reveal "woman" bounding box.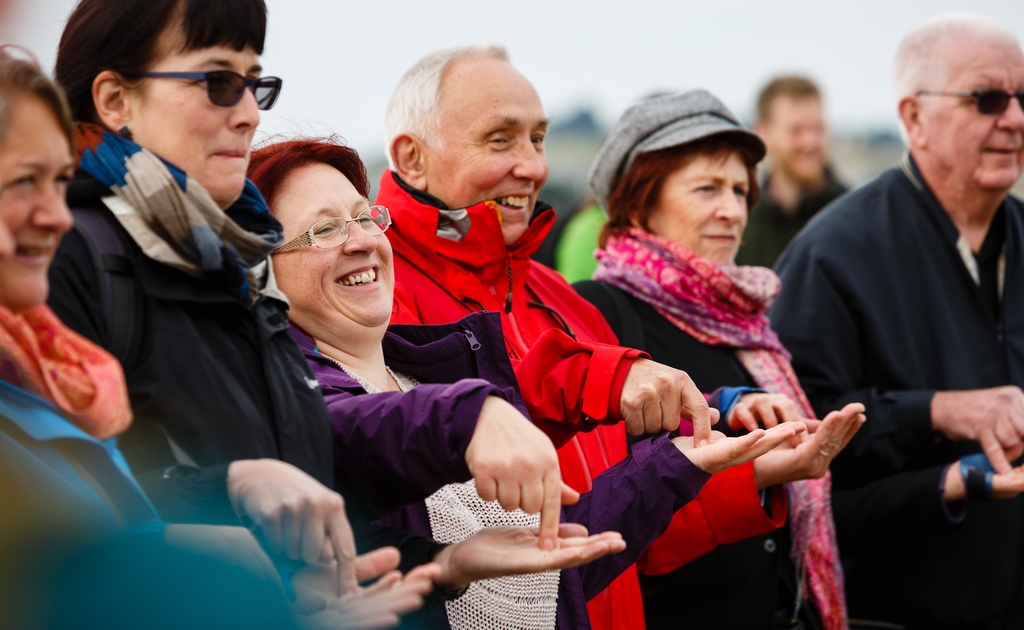
Revealed: locate(45, 0, 626, 629).
